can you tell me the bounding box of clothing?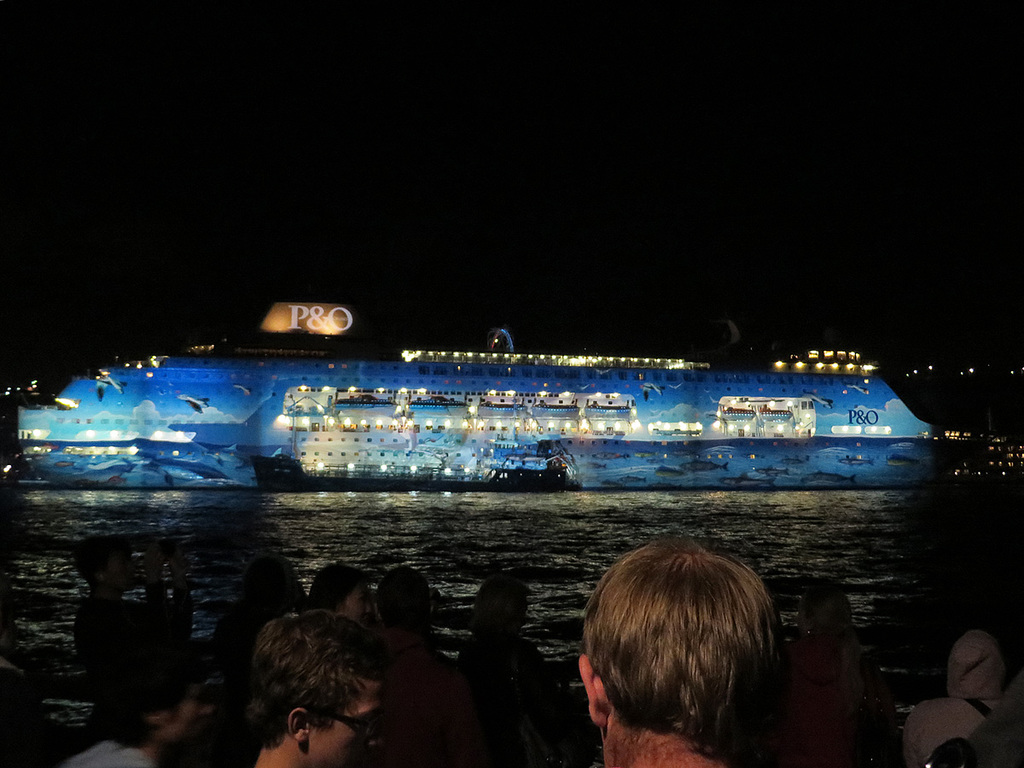
x1=905, y1=632, x2=987, y2=764.
